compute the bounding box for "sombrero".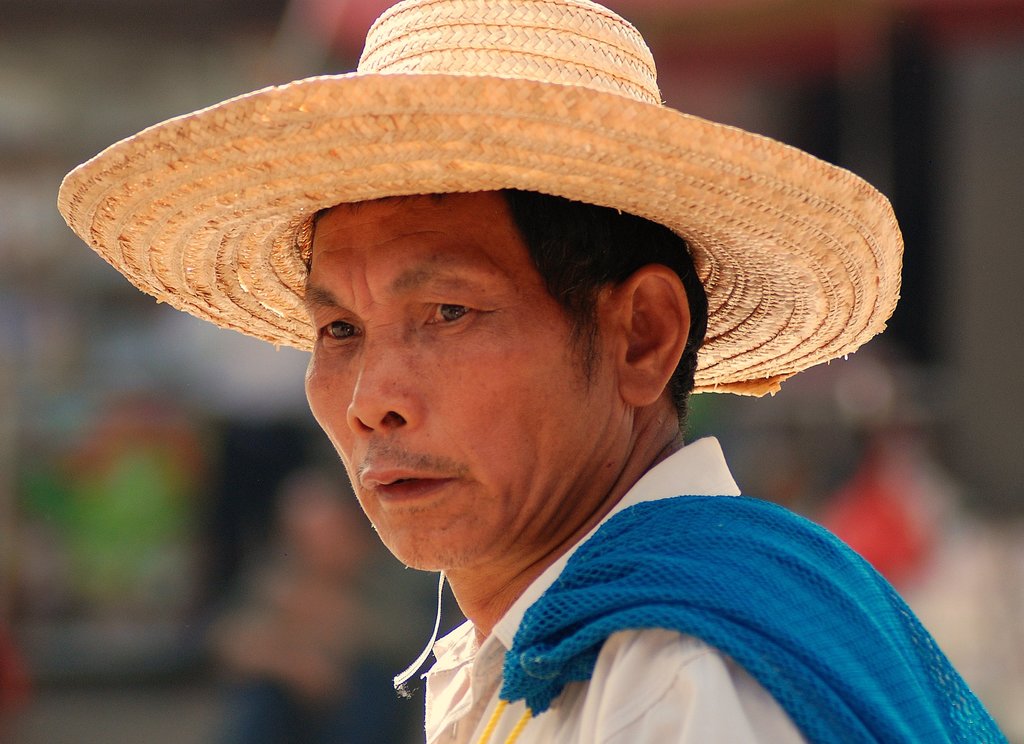
52/0/905/388.
